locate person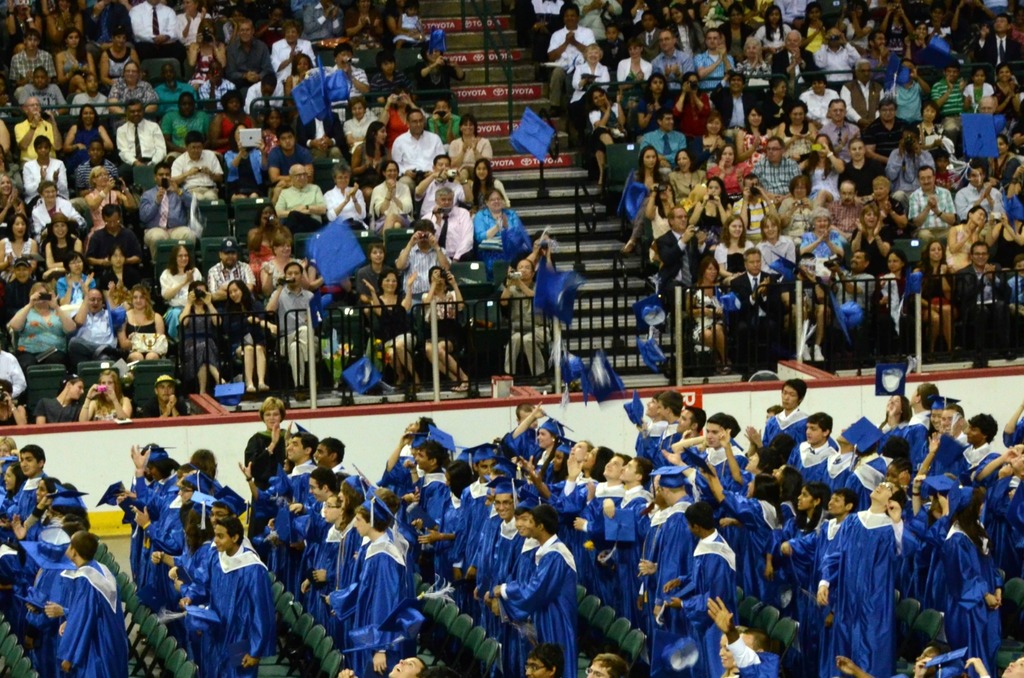
pyautogui.locateOnScreen(694, 0, 735, 25)
